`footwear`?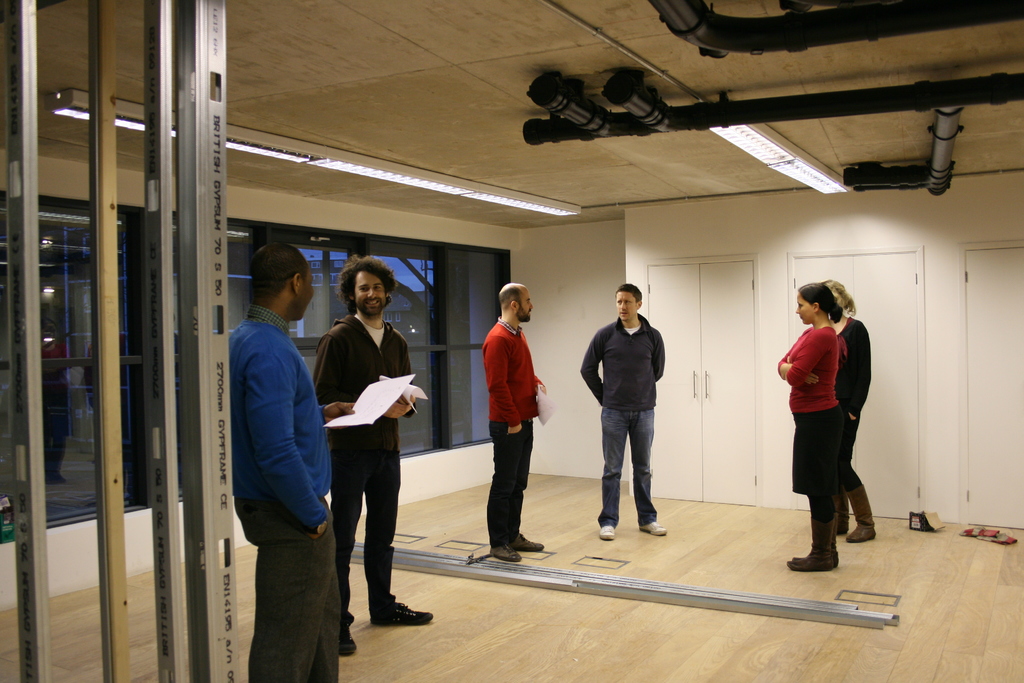
crop(488, 541, 522, 562)
